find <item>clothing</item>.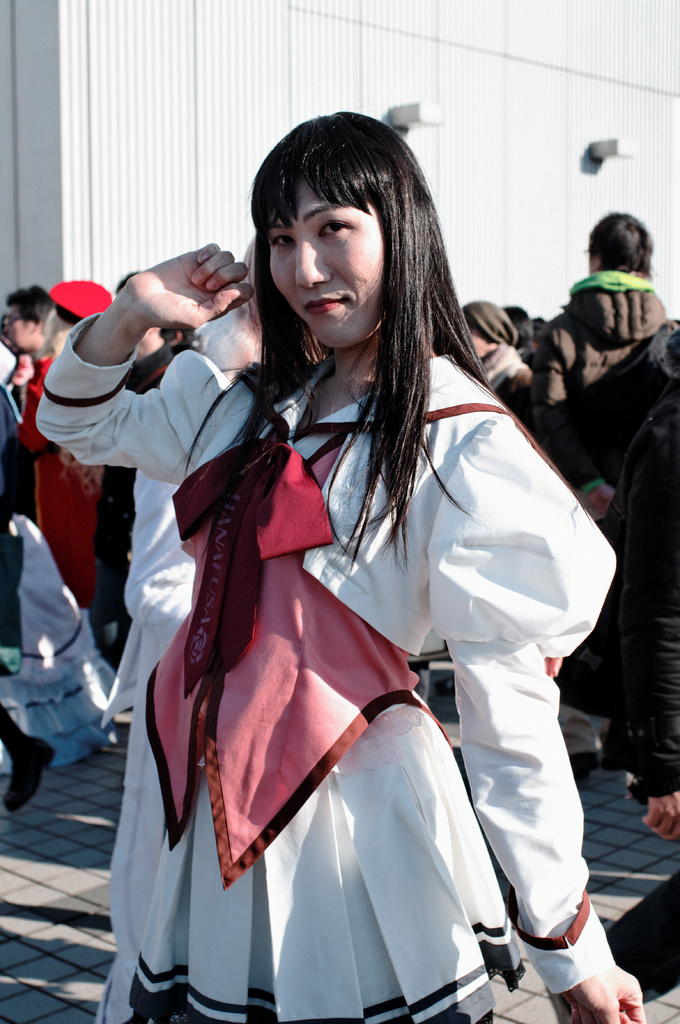
locate(526, 316, 679, 808).
